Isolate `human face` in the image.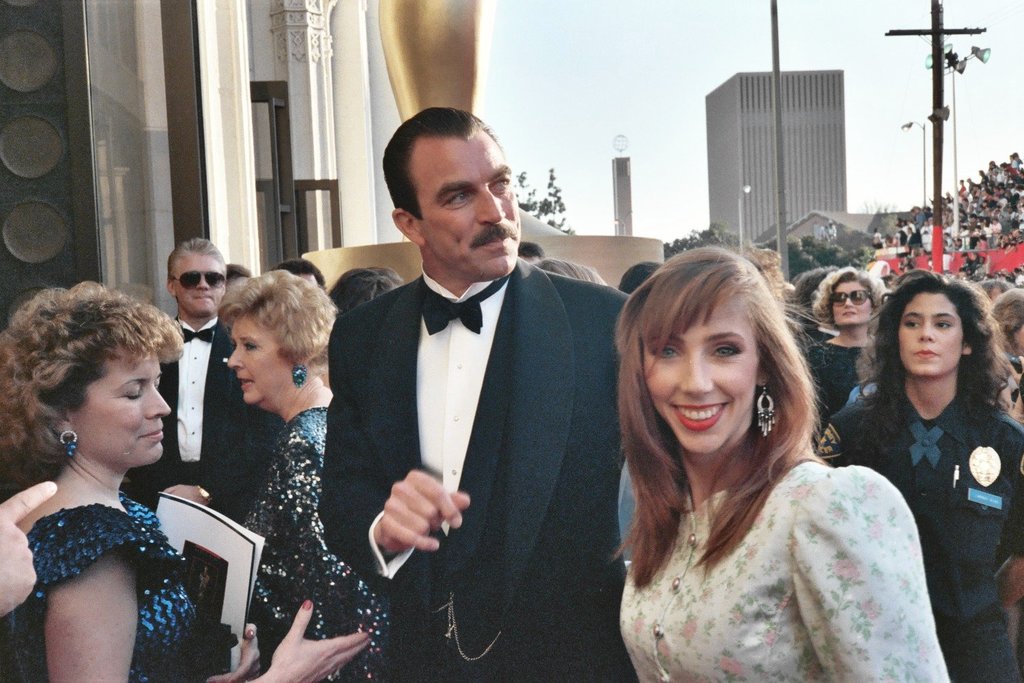
Isolated region: crop(642, 290, 760, 454).
